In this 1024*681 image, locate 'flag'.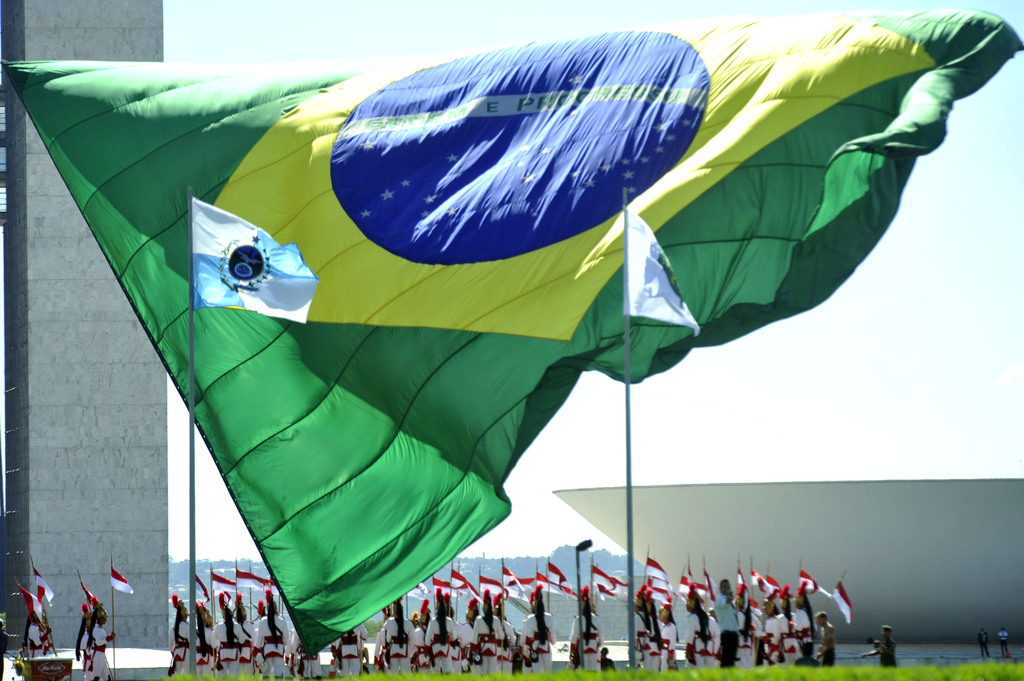
Bounding box: (x1=504, y1=566, x2=538, y2=608).
